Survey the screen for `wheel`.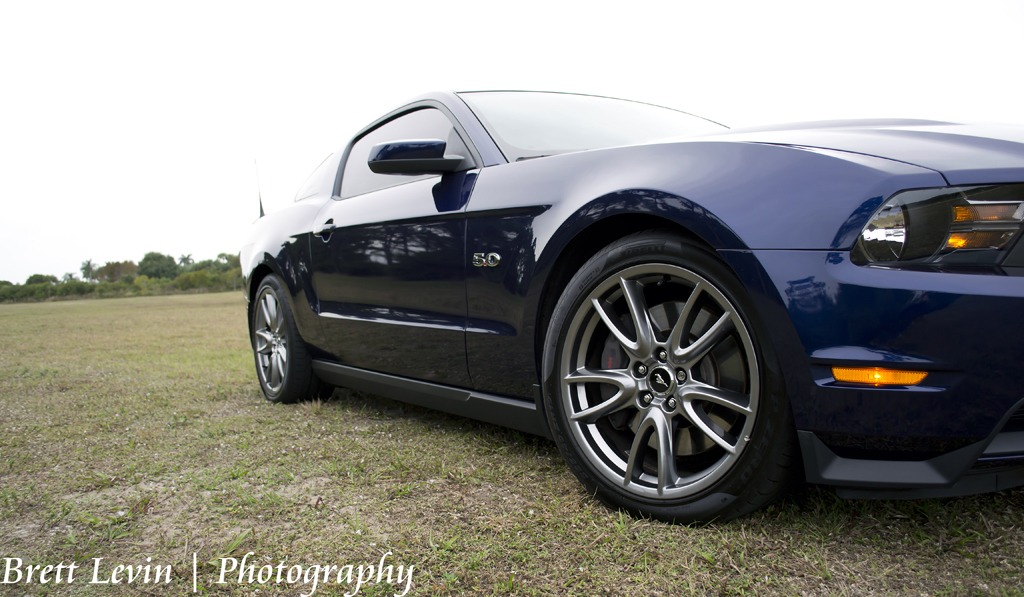
Survey found: 247/271/310/400.
